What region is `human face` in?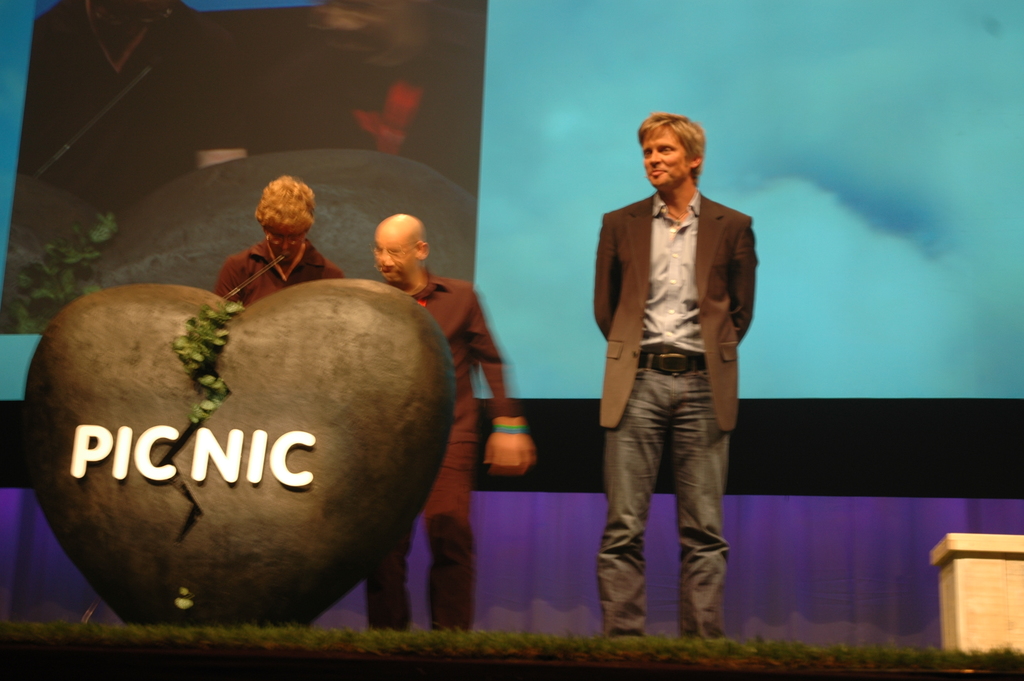
box(636, 127, 690, 194).
